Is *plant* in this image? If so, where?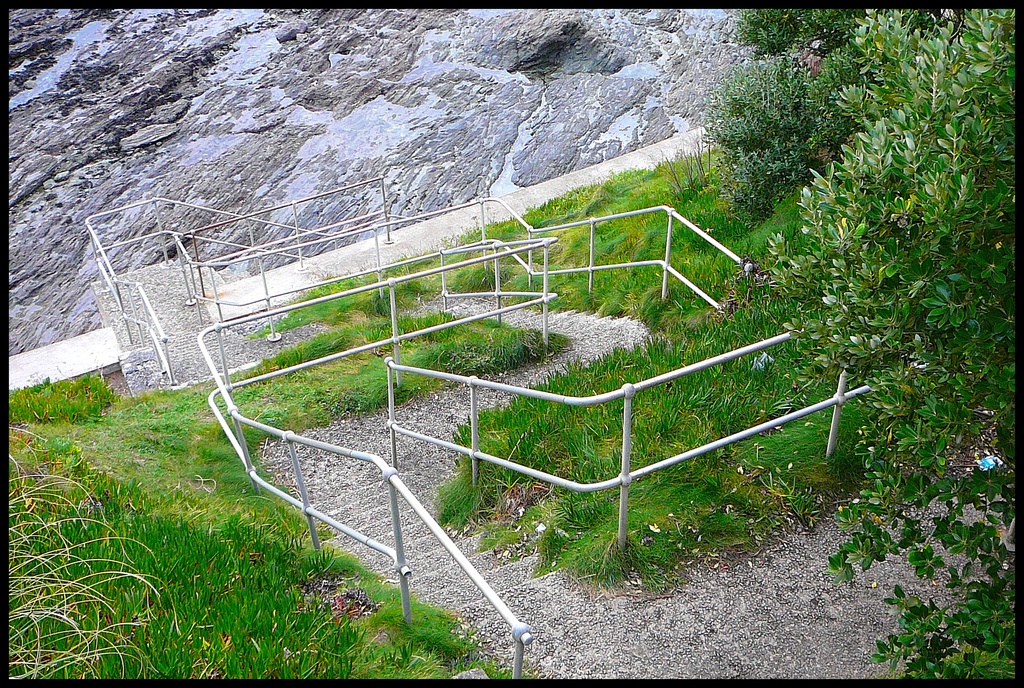
Yes, at {"left": 8, "top": 294, "right": 530, "bottom": 678}.
